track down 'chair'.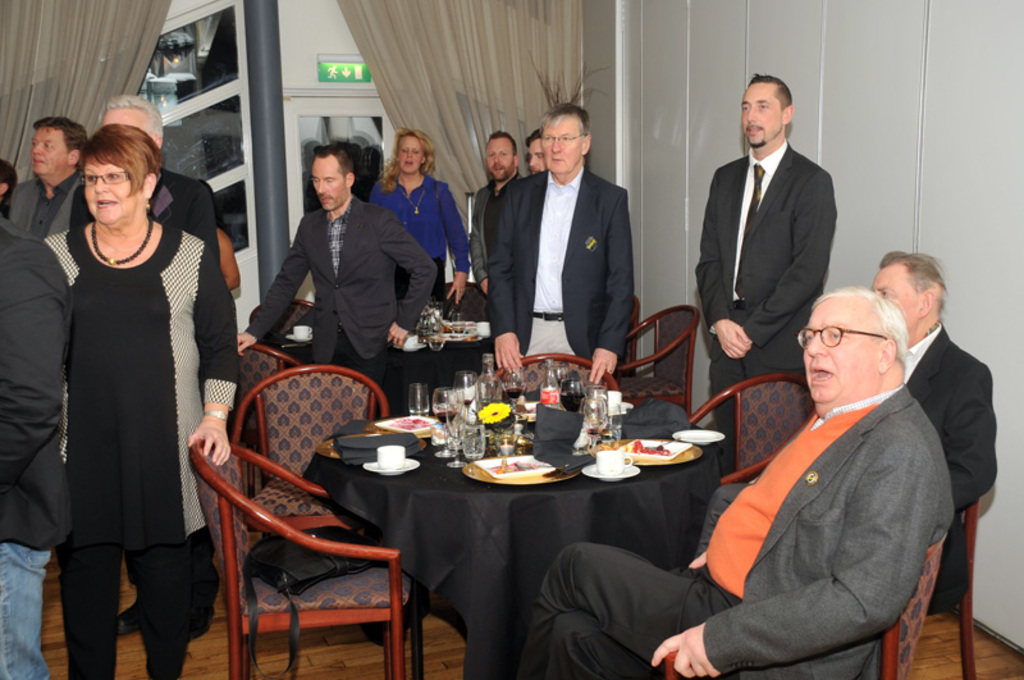
Tracked to Rect(686, 368, 818, 489).
